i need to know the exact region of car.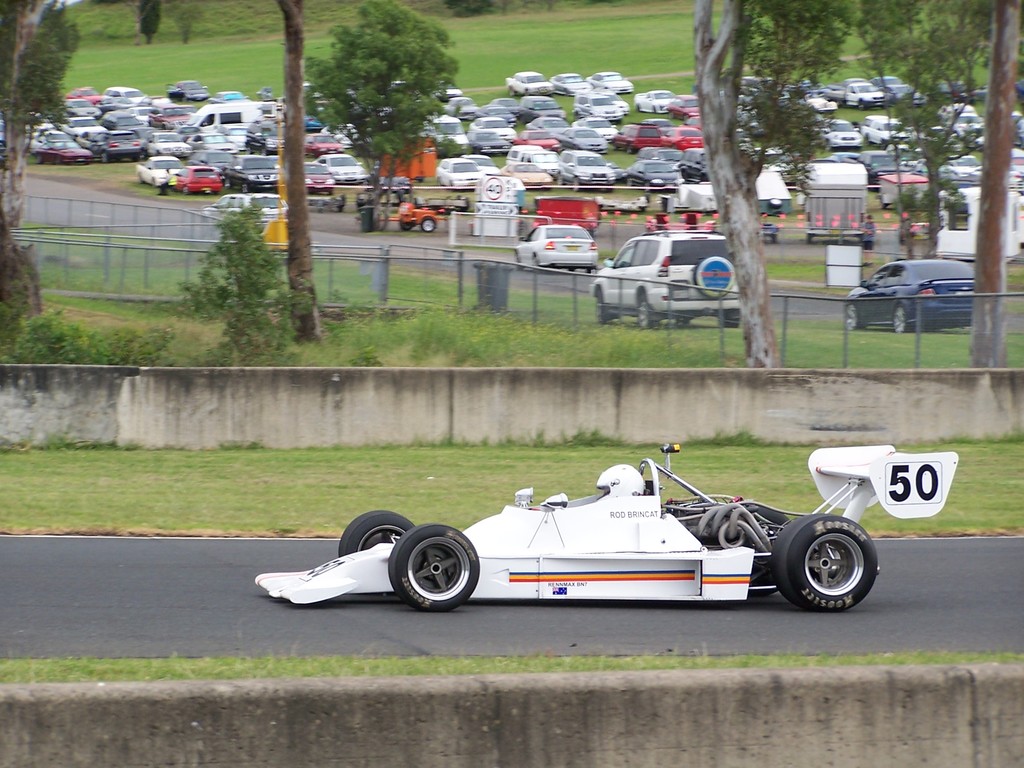
Region: [x1=317, y1=147, x2=374, y2=183].
